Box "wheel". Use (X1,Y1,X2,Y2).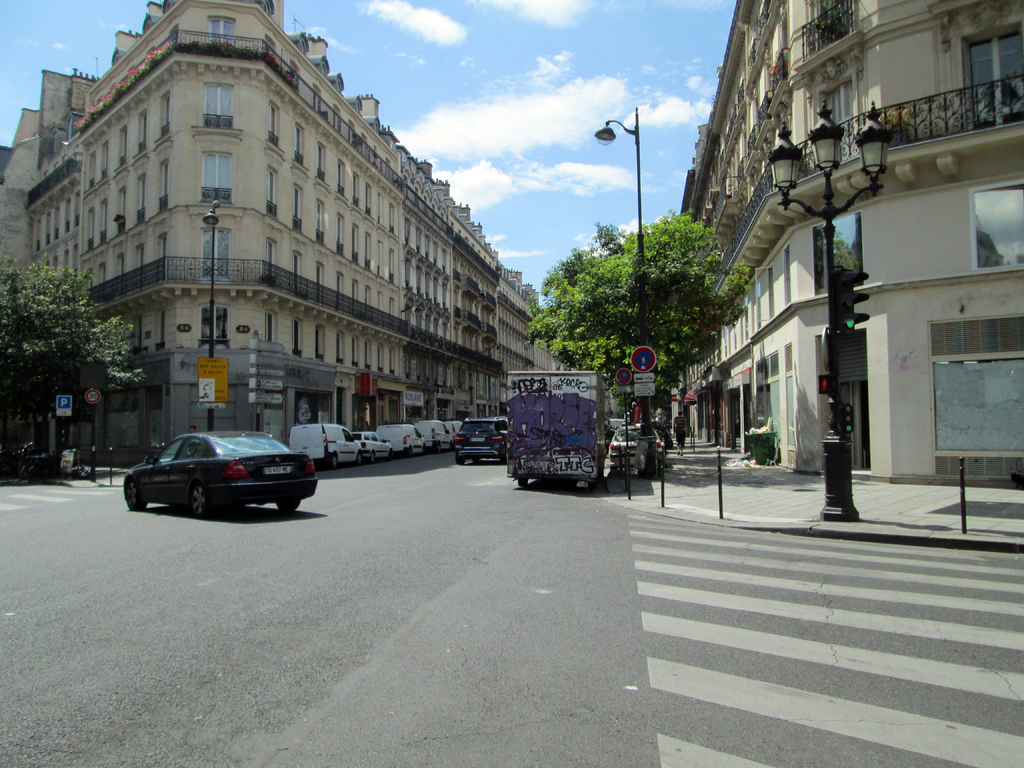
(190,483,226,519).
